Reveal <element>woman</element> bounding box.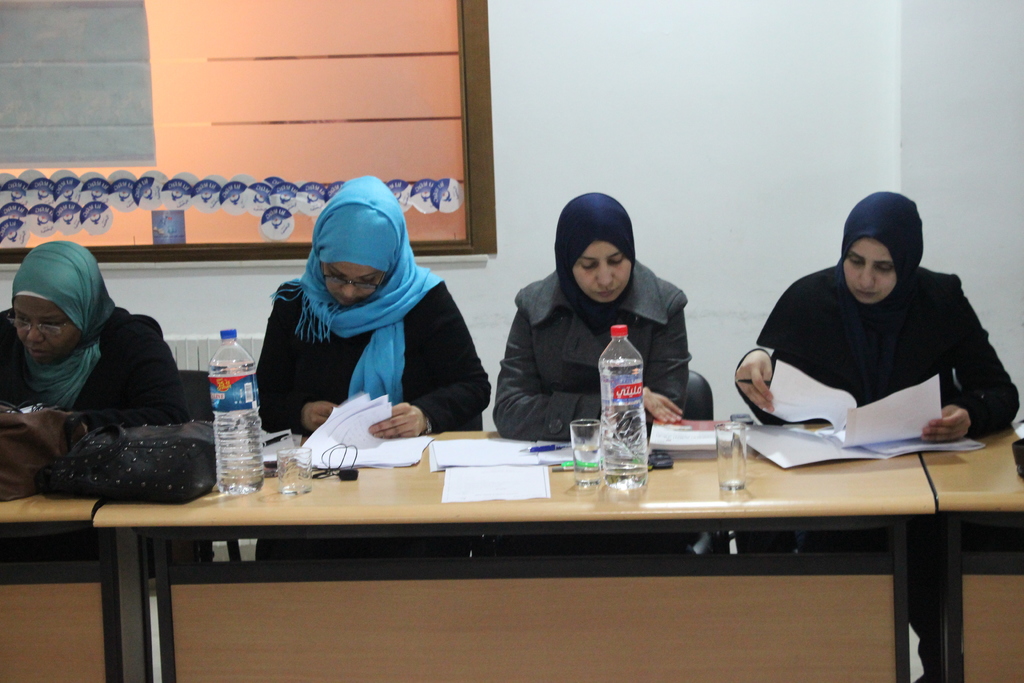
Revealed: box=[6, 212, 193, 501].
